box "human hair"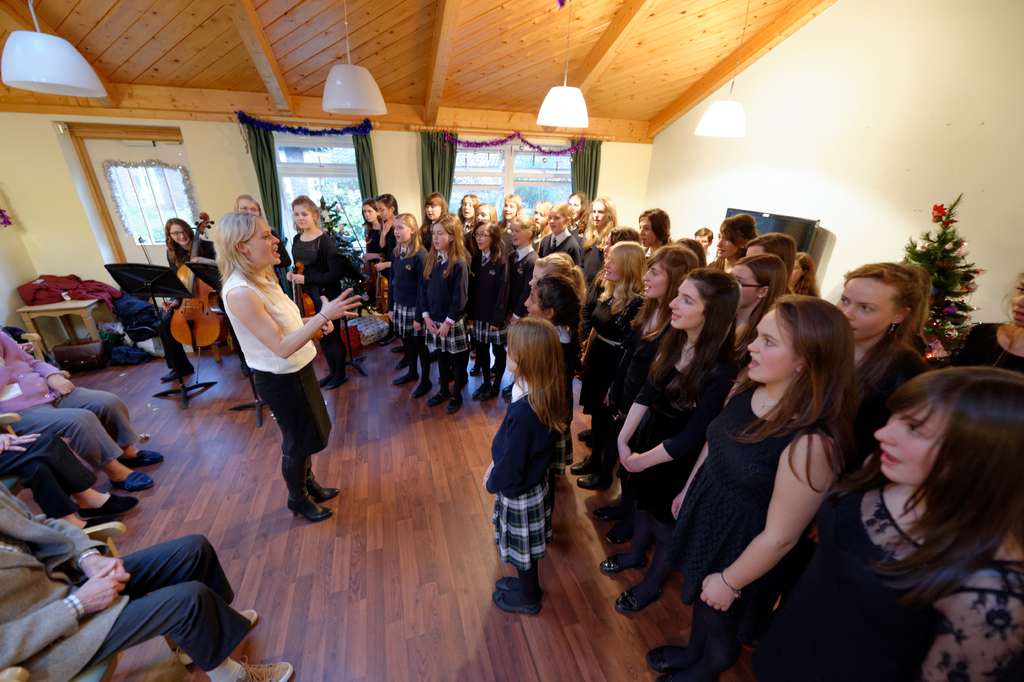
bbox=(536, 198, 552, 214)
